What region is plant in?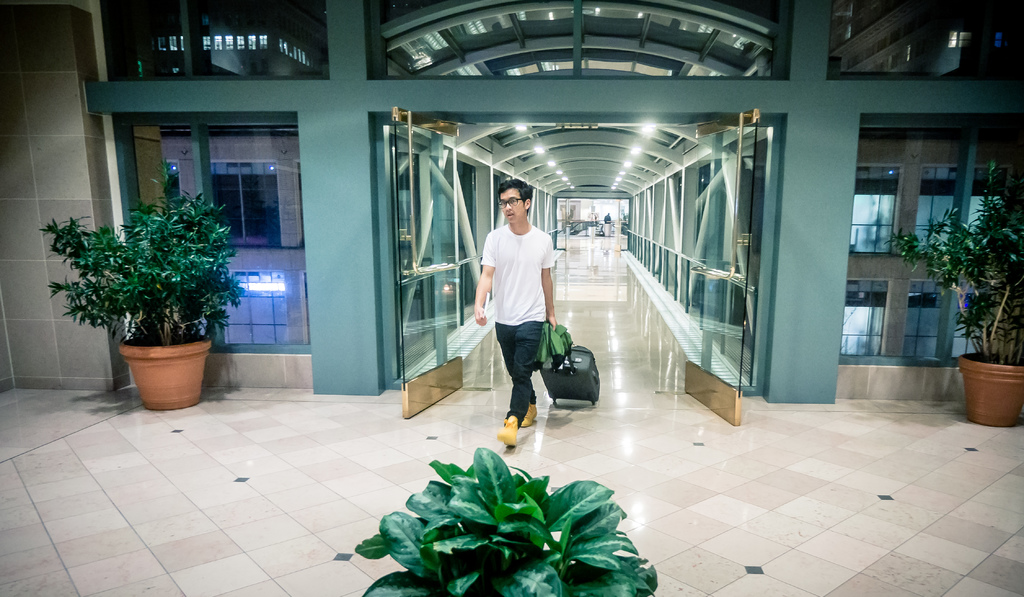
360, 454, 658, 589.
